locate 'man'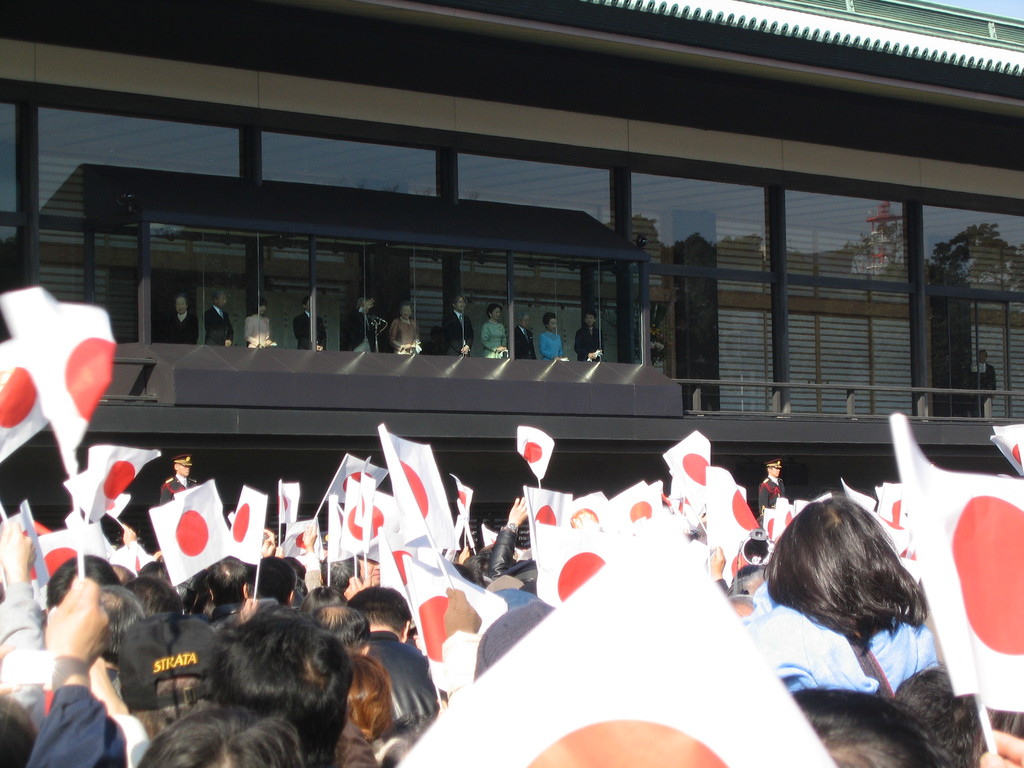
{"x1": 444, "y1": 295, "x2": 472, "y2": 356}
